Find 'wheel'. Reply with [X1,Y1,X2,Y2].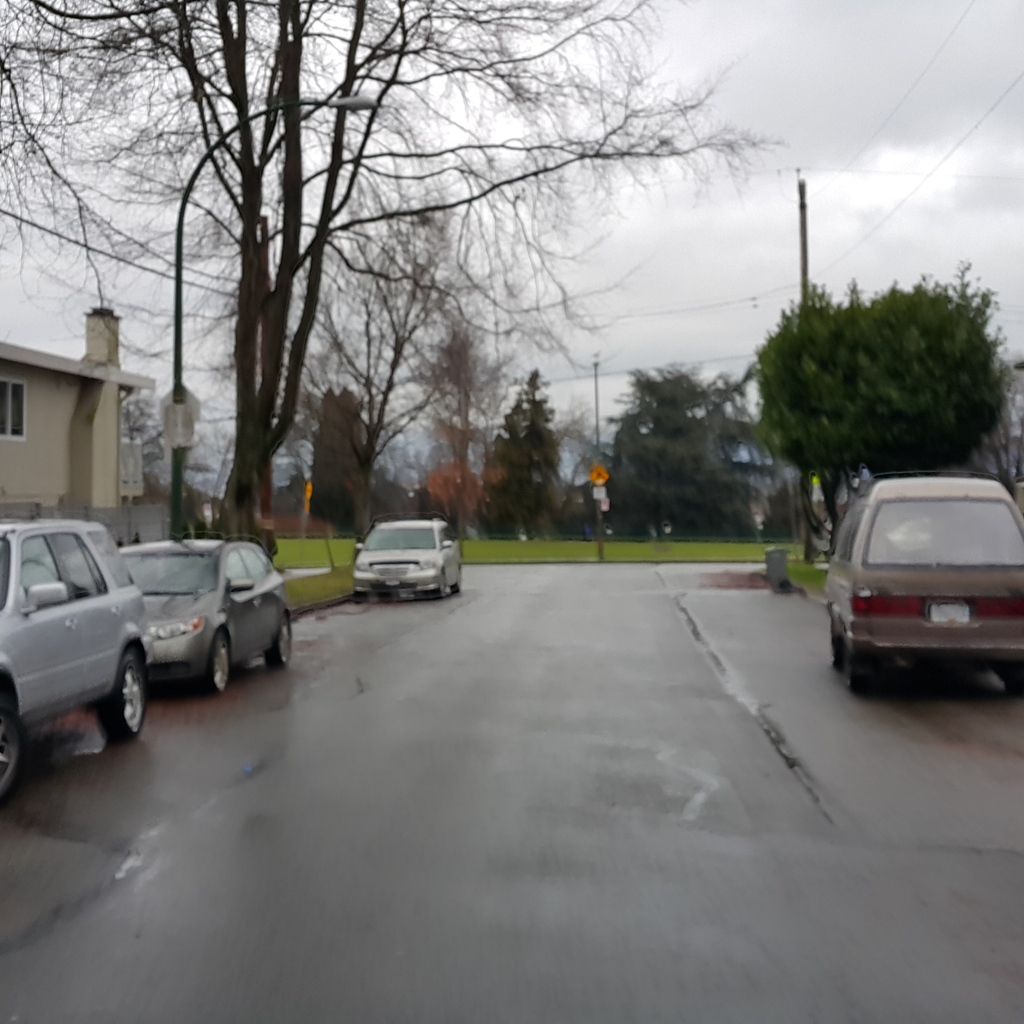
[454,572,461,593].
